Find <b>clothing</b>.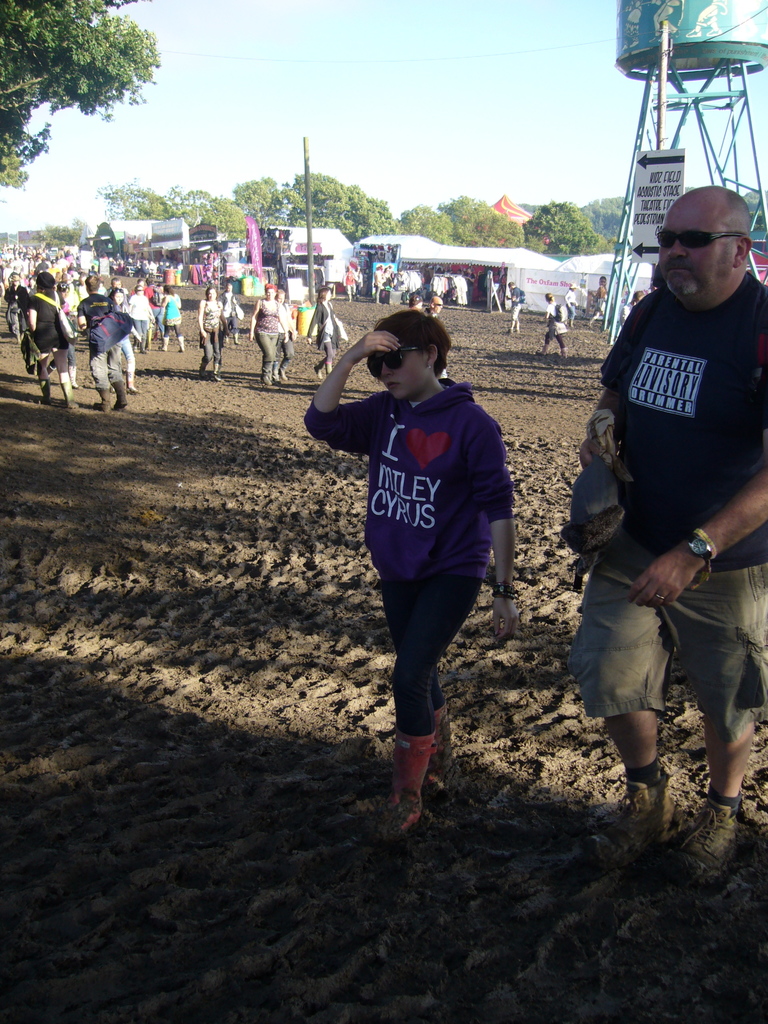
pyautogui.locateOnScreen(577, 267, 767, 741).
